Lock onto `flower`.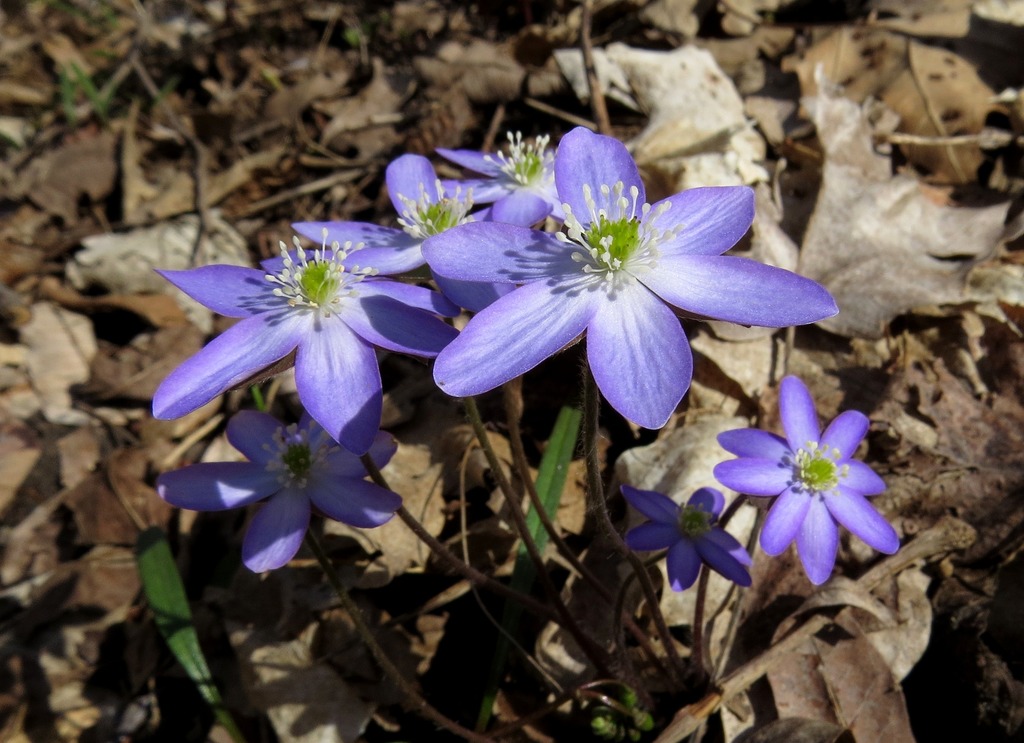
Locked: 374 115 836 409.
